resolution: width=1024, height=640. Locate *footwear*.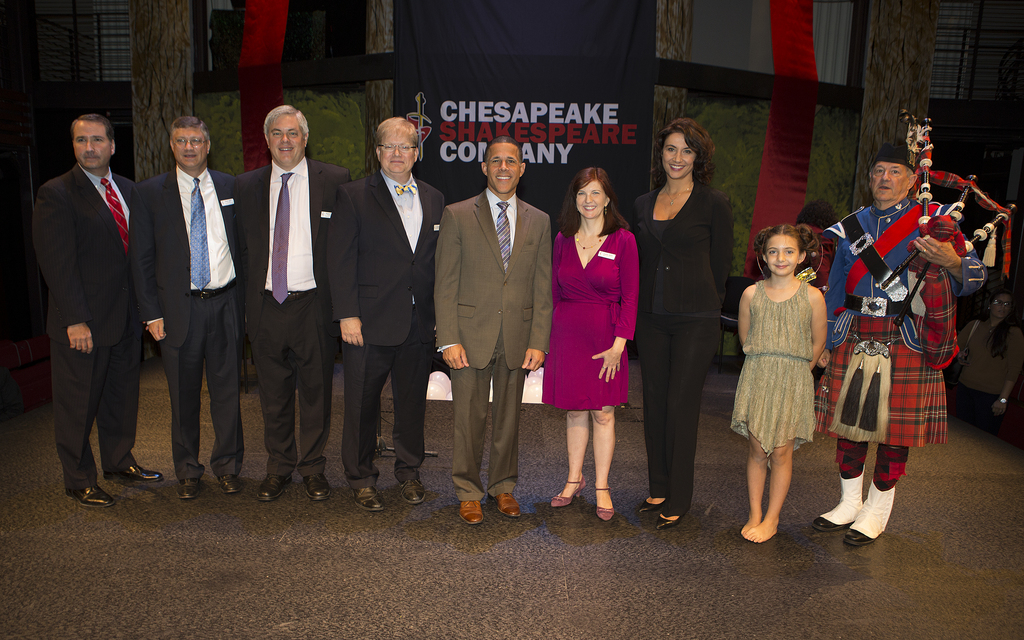
bbox=[258, 479, 296, 503].
